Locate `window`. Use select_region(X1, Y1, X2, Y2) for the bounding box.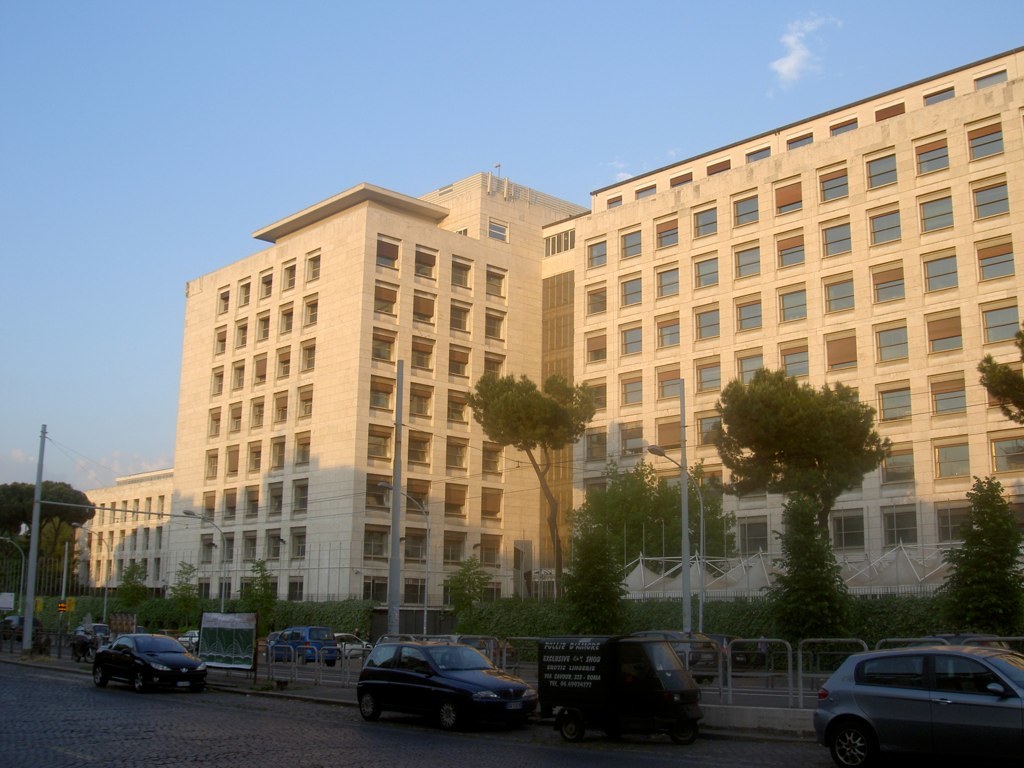
select_region(213, 286, 231, 314).
